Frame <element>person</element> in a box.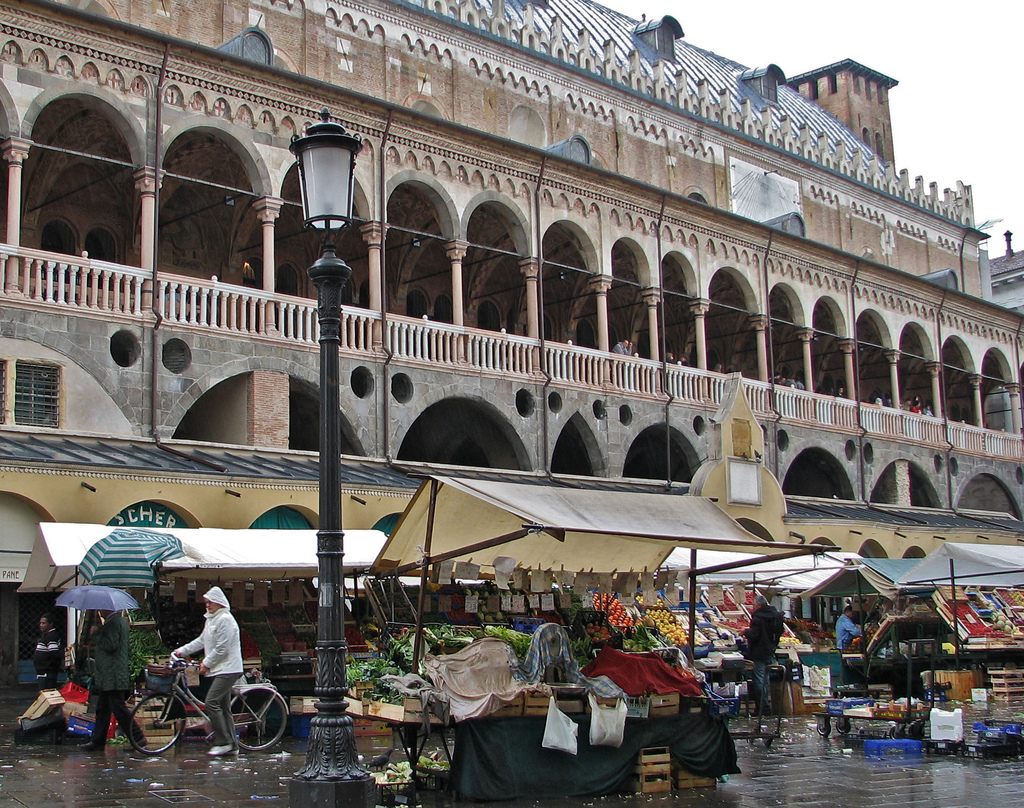
rect(35, 615, 59, 694).
